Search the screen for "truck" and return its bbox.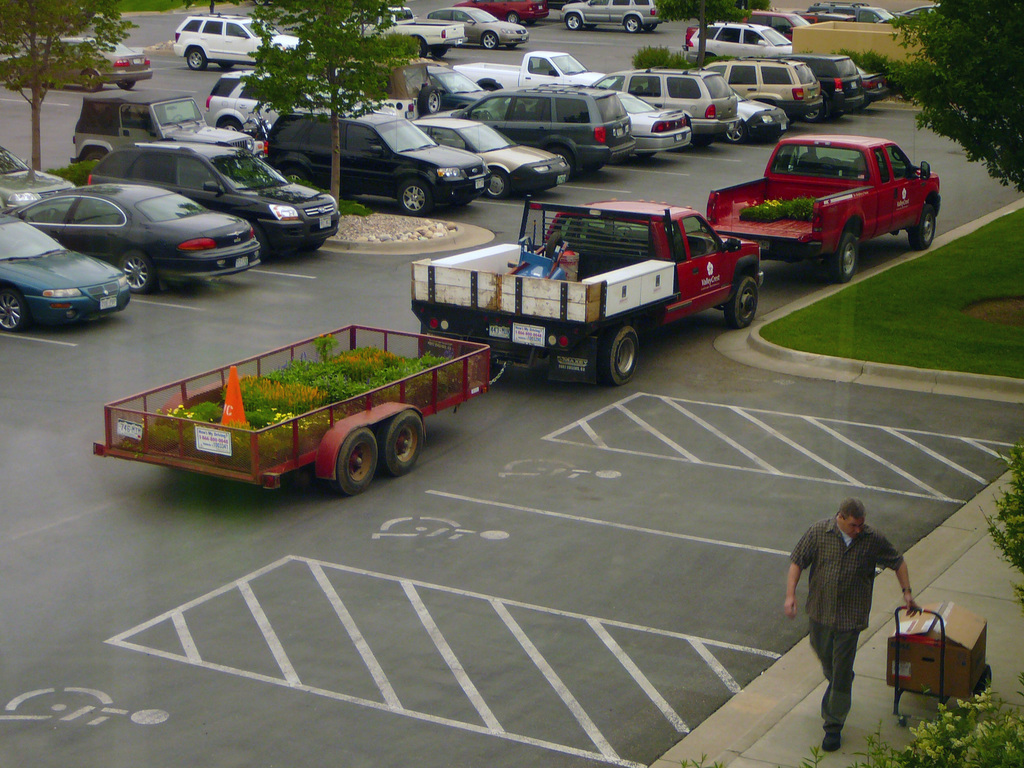
Found: (702, 132, 947, 282).
